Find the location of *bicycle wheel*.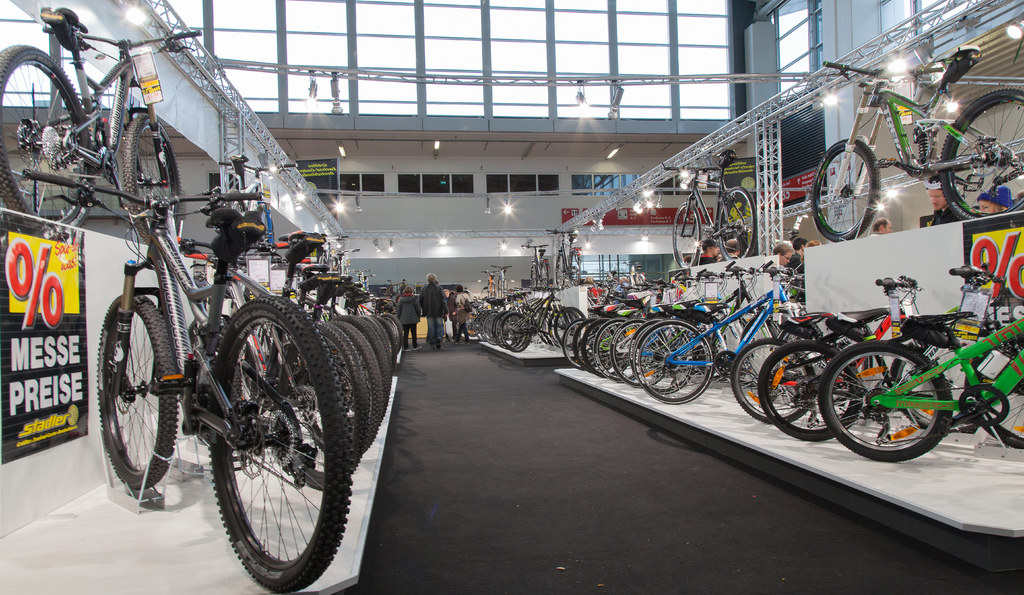
Location: pyautogui.locateOnScreen(733, 337, 808, 427).
